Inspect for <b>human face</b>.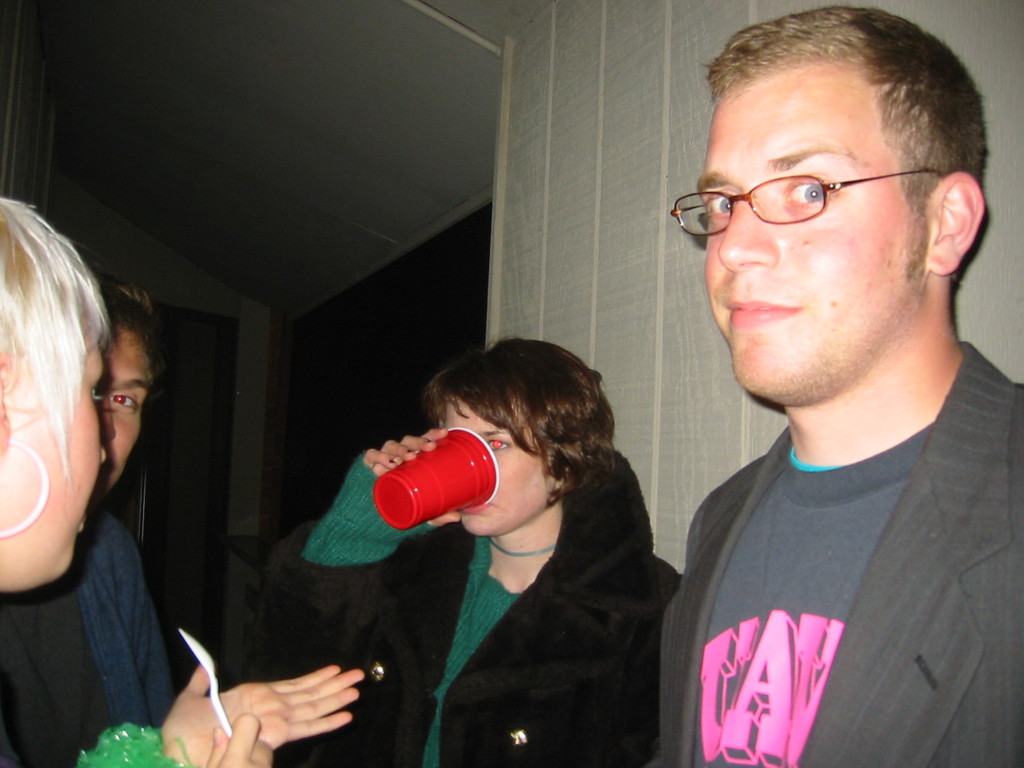
Inspection: box=[97, 323, 146, 492].
